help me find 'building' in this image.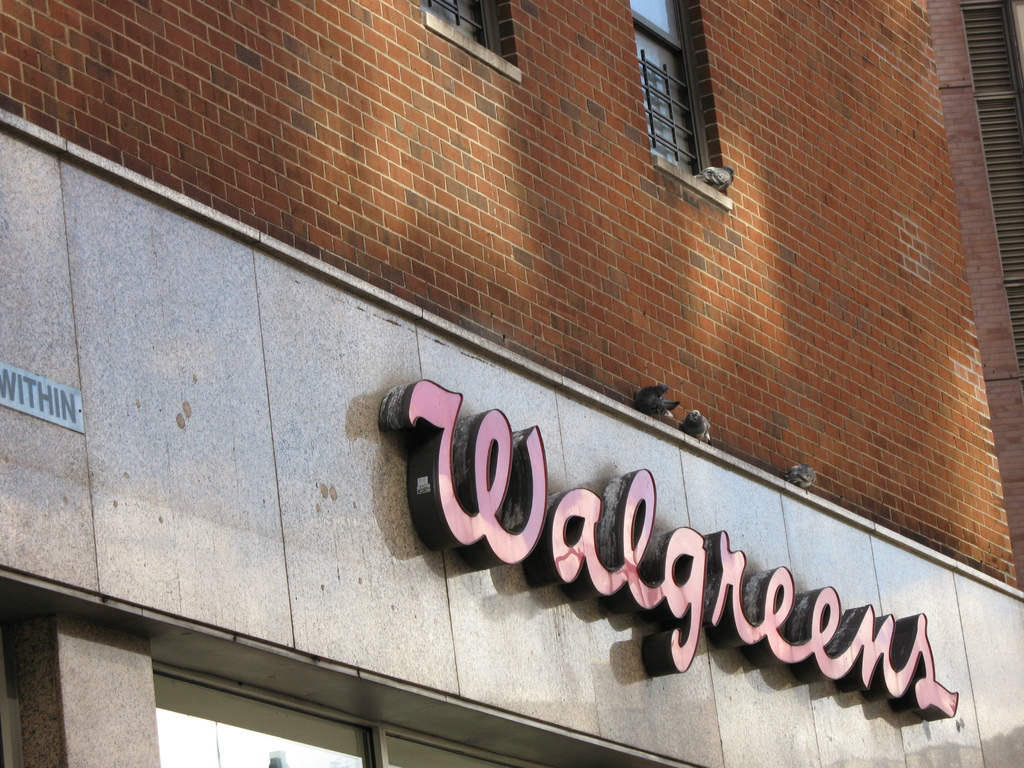
Found it: x1=0 y1=0 x2=1023 y2=767.
